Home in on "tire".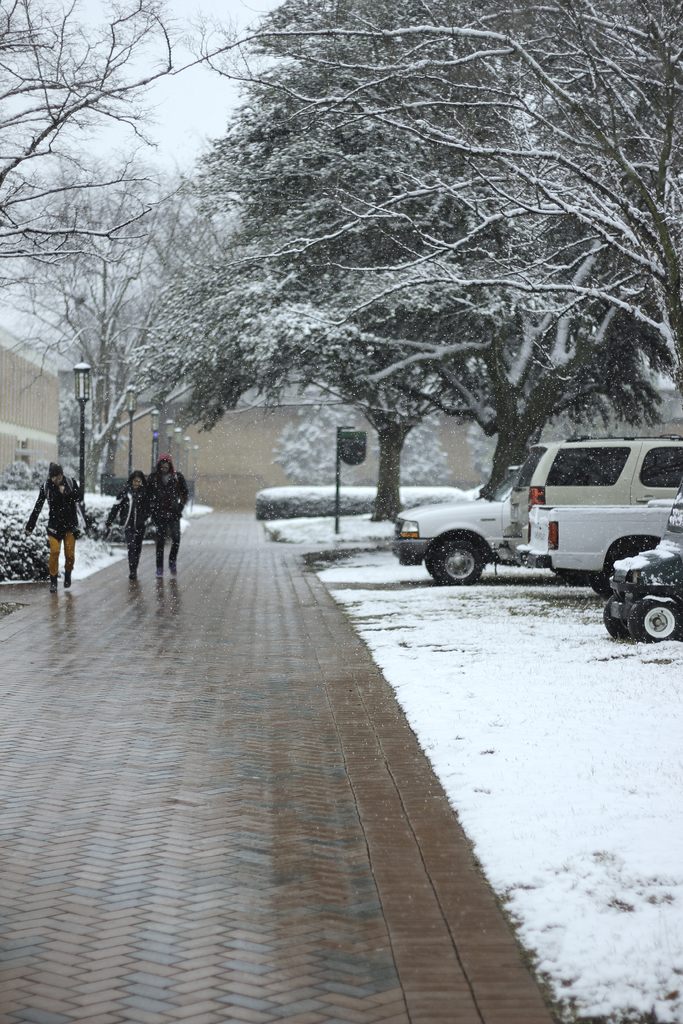
Homed in at locate(627, 599, 682, 639).
